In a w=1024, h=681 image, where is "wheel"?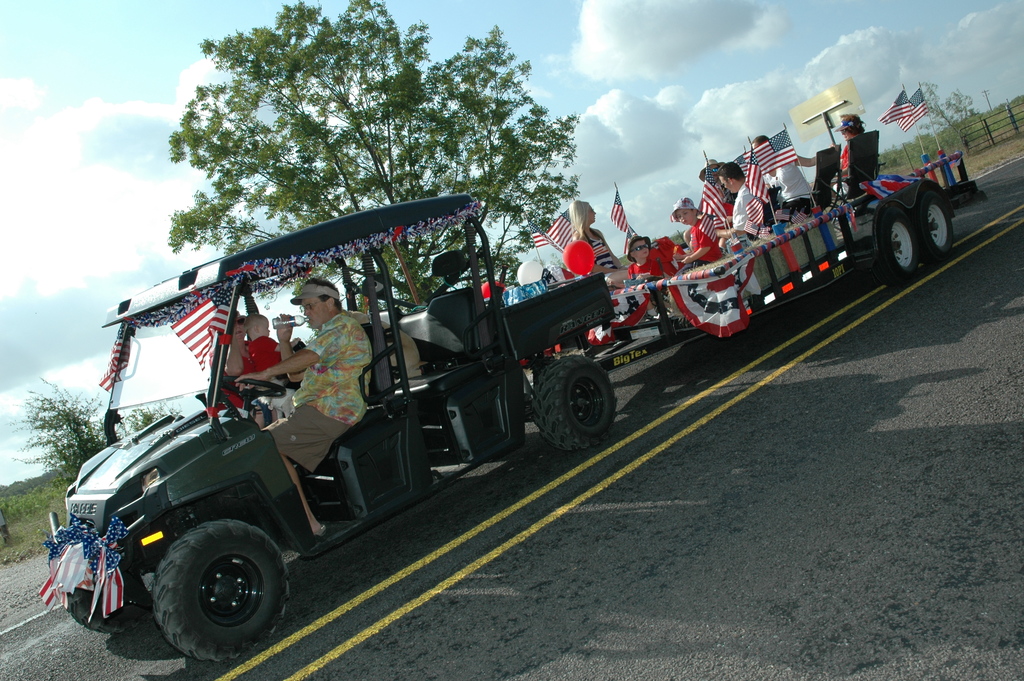
l=917, t=188, r=955, b=258.
